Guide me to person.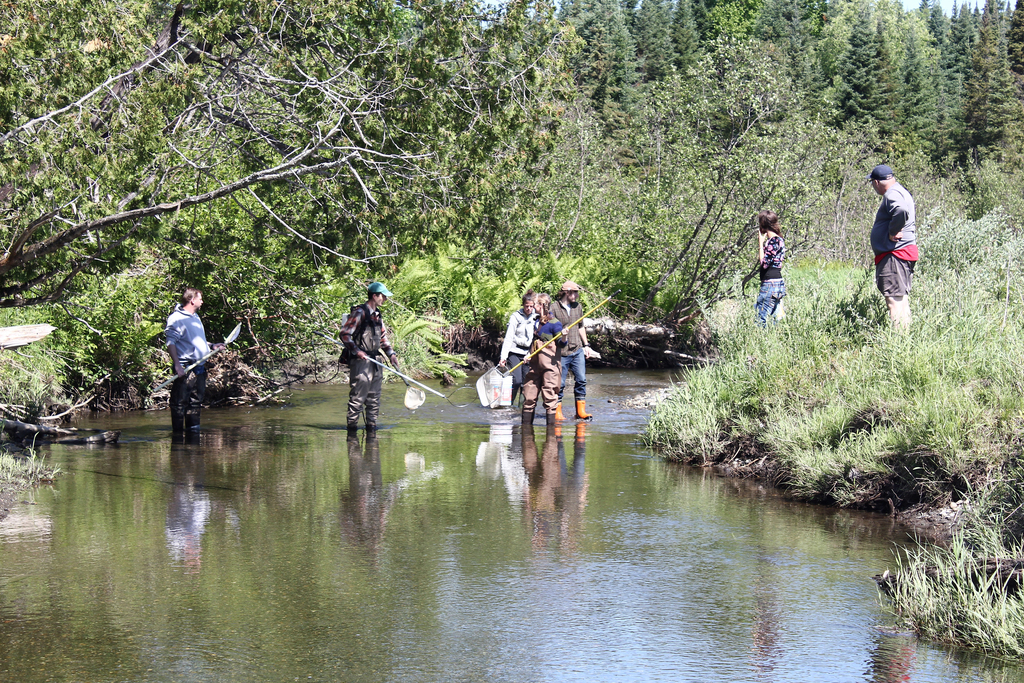
Guidance: region(542, 276, 593, 429).
